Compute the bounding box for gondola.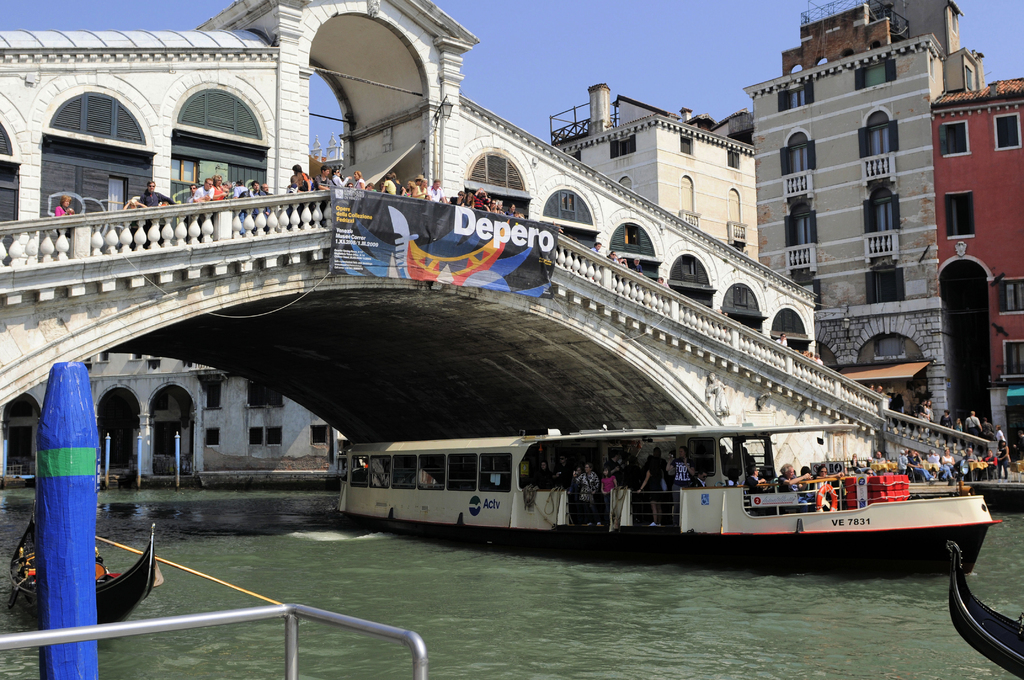
bbox=(943, 538, 1023, 679).
